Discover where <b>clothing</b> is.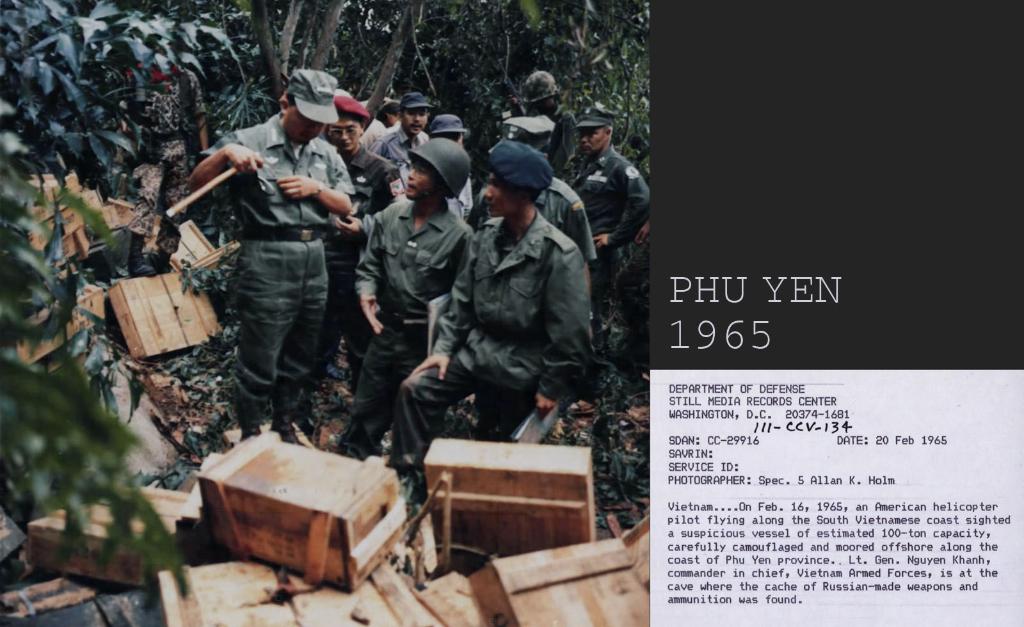
Discovered at detection(472, 171, 596, 265).
